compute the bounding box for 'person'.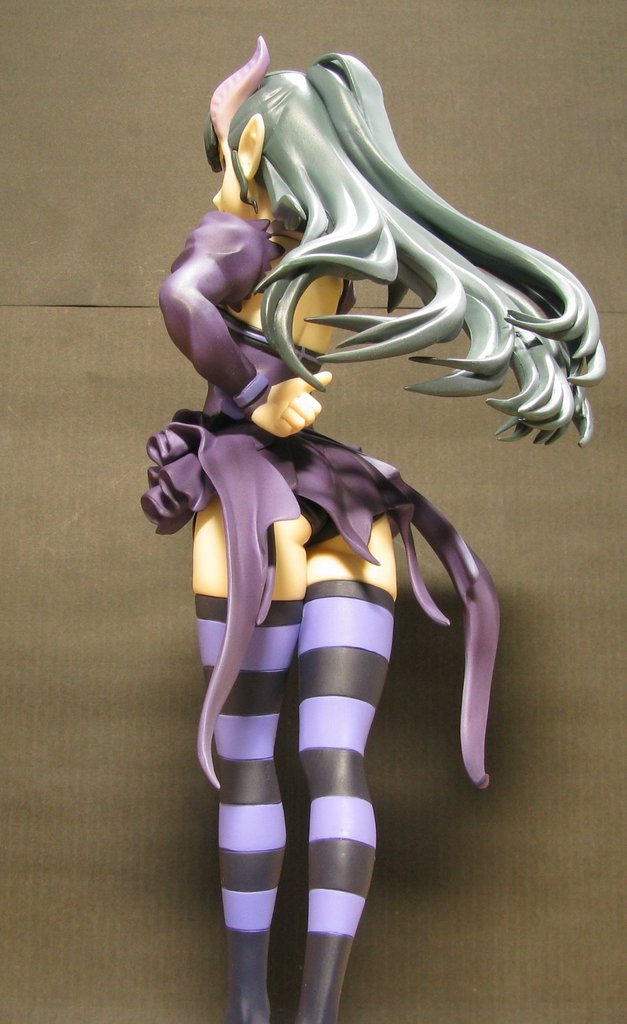
139, 34, 605, 1023.
